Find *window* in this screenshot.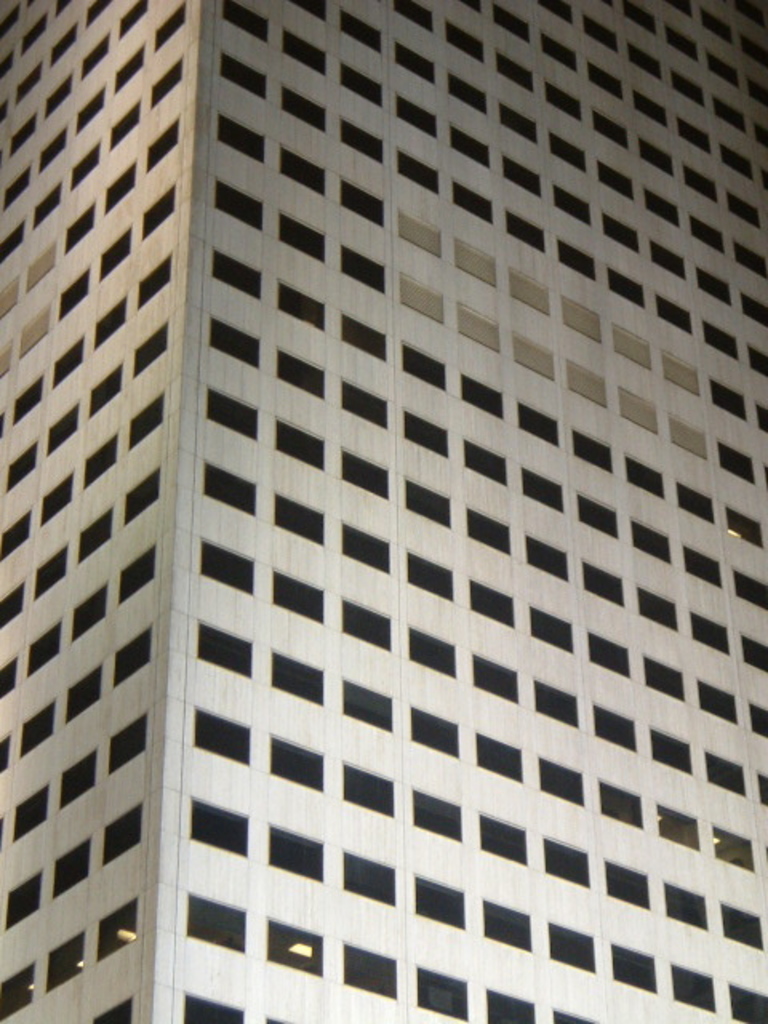
The bounding box for *window* is select_region(498, 106, 542, 146).
